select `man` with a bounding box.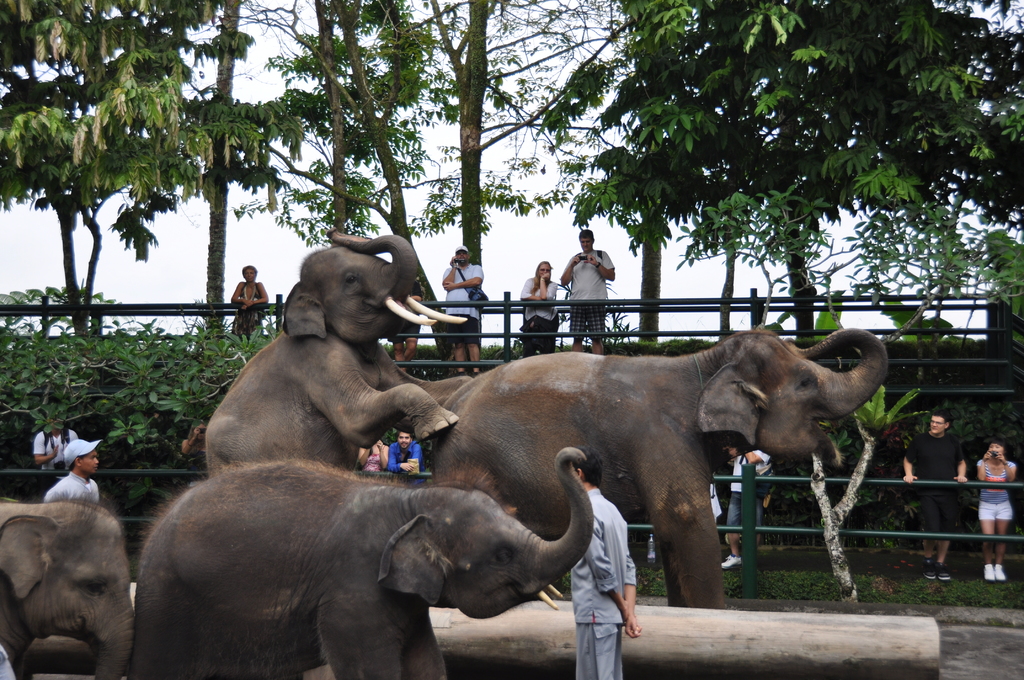
bbox=(568, 444, 644, 679).
